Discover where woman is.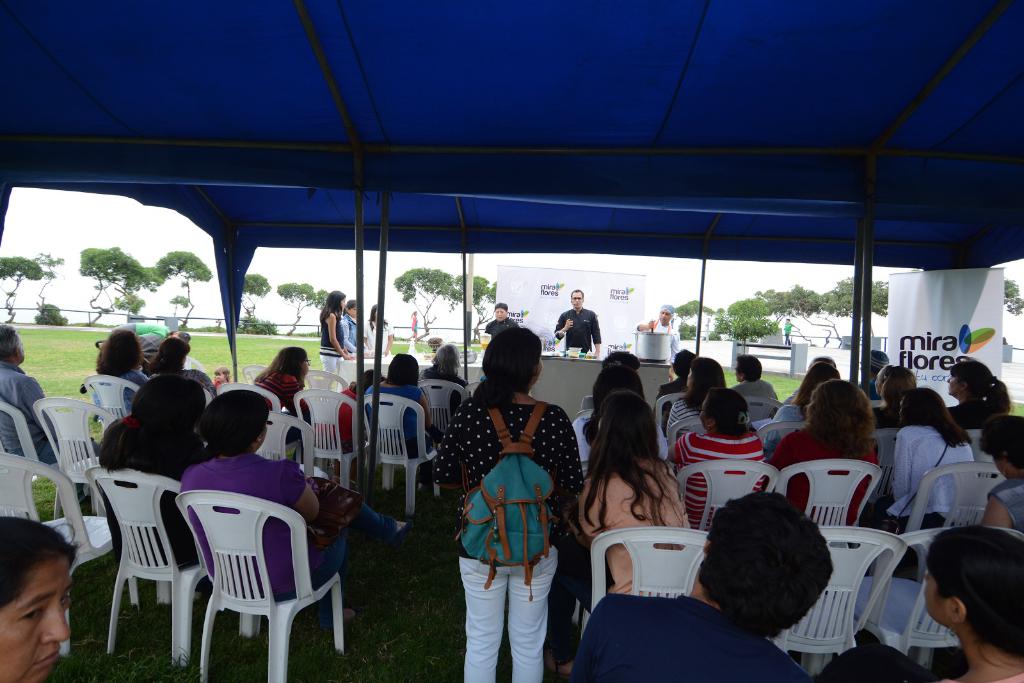
Discovered at [570,388,706,613].
